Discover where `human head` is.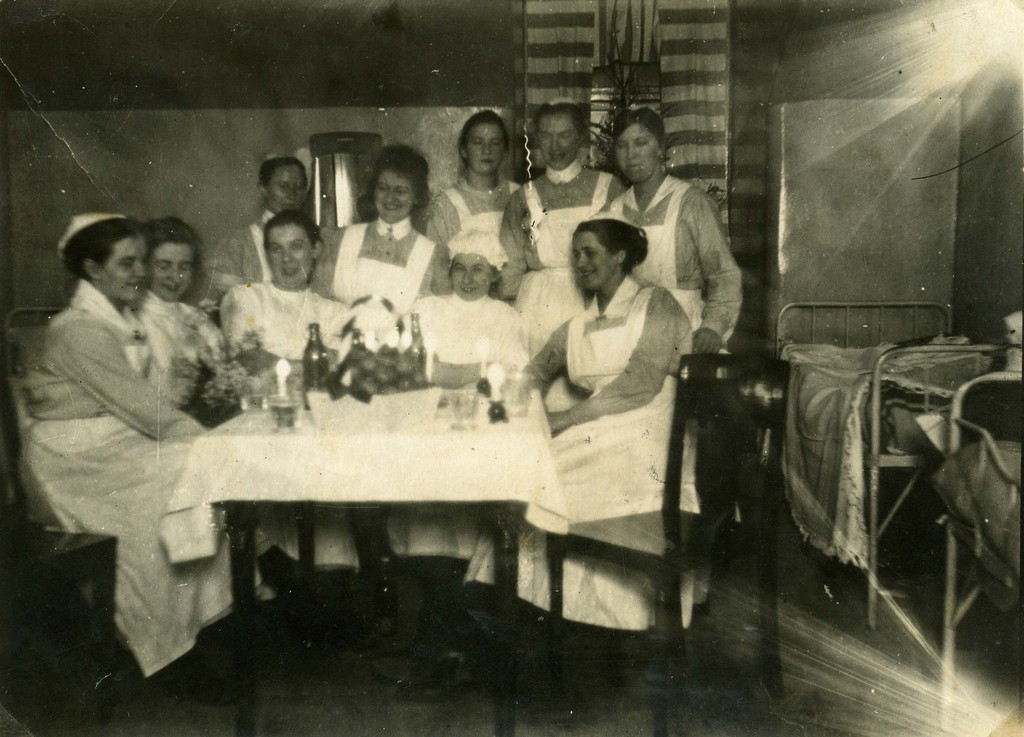
Discovered at x1=446 y1=231 x2=496 y2=297.
